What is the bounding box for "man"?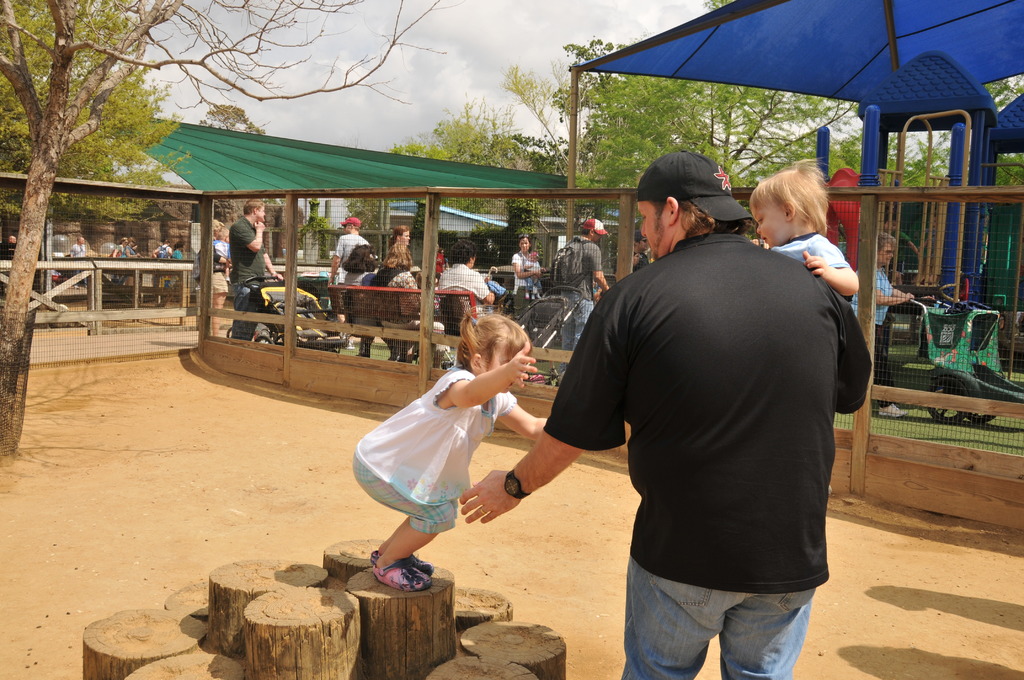
select_region(548, 210, 614, 357).
